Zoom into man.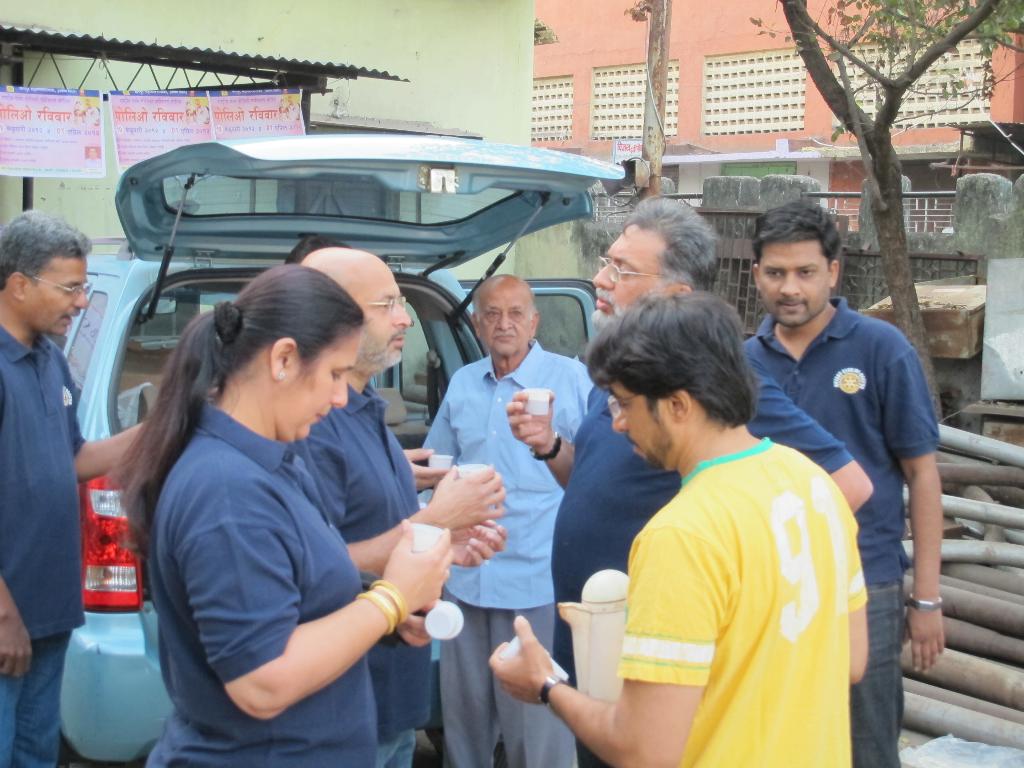
Zoom target: bbox=(0, 209, 218, 767).
